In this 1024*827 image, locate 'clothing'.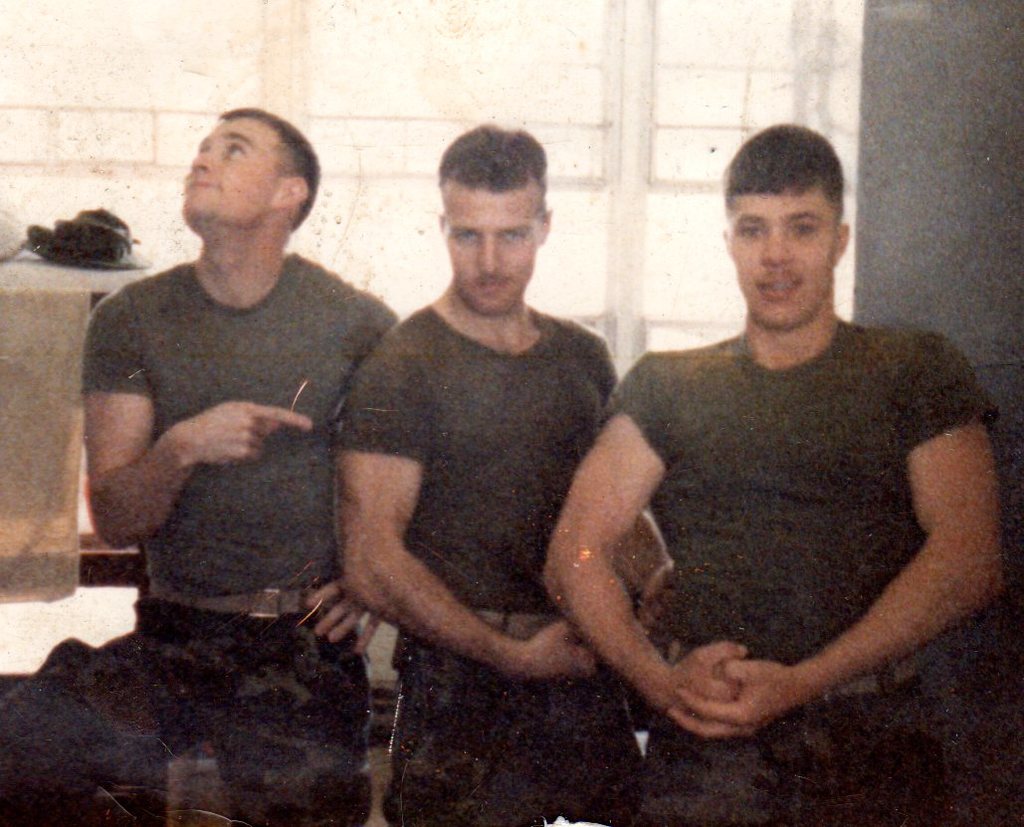
Bounding box: box=[0, 249, 404, 826].
